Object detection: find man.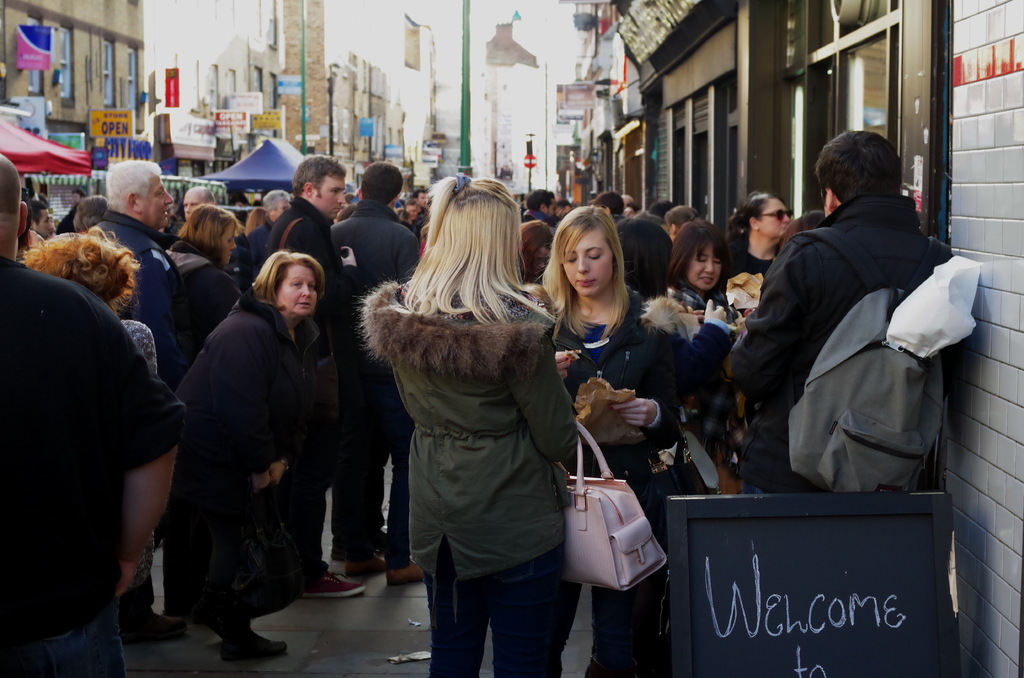
0:149:193:677.
